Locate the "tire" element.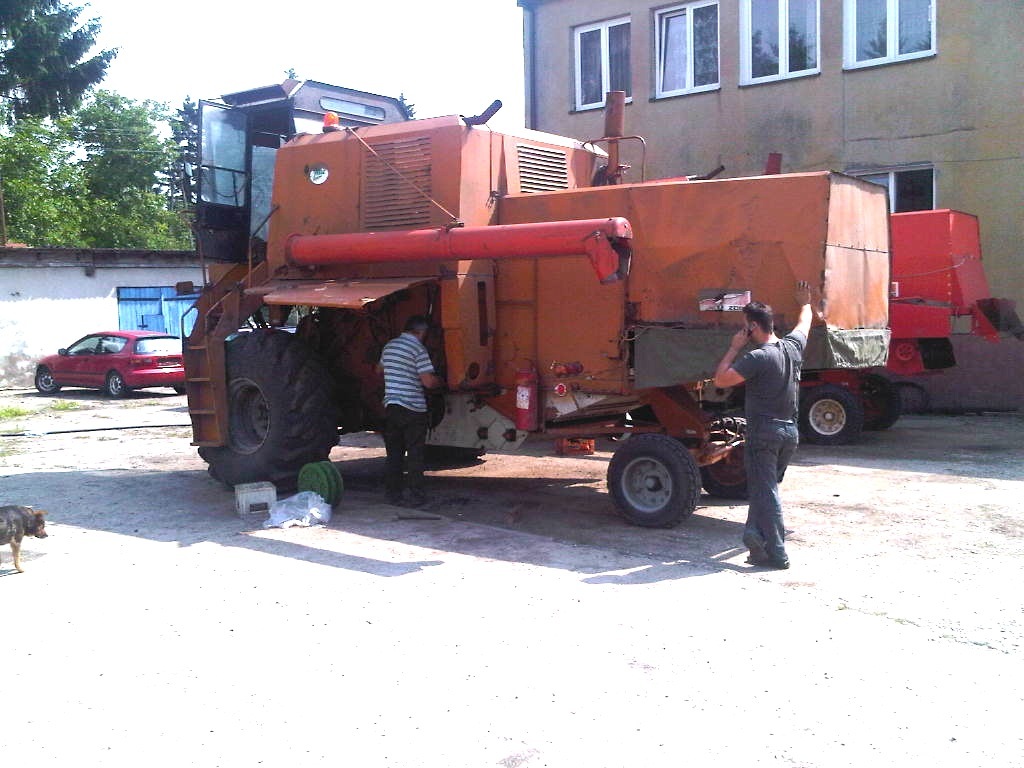
Element bbox: 188/319/348/502.
